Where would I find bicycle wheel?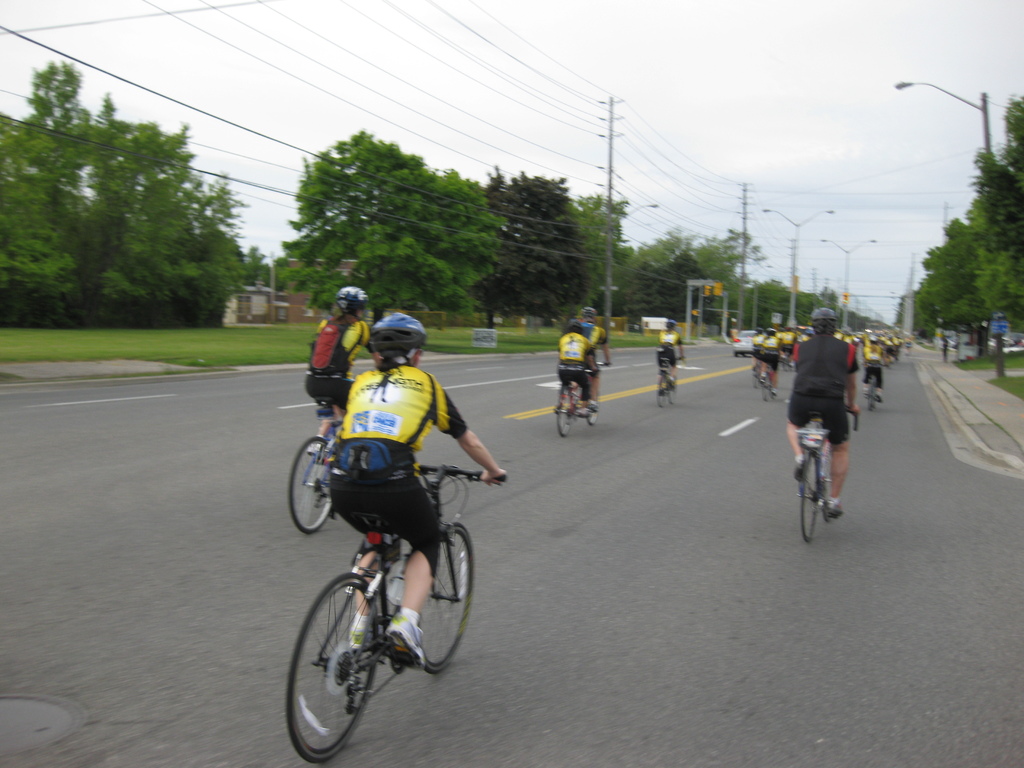
At bbox(554, 394, 574, 436).
